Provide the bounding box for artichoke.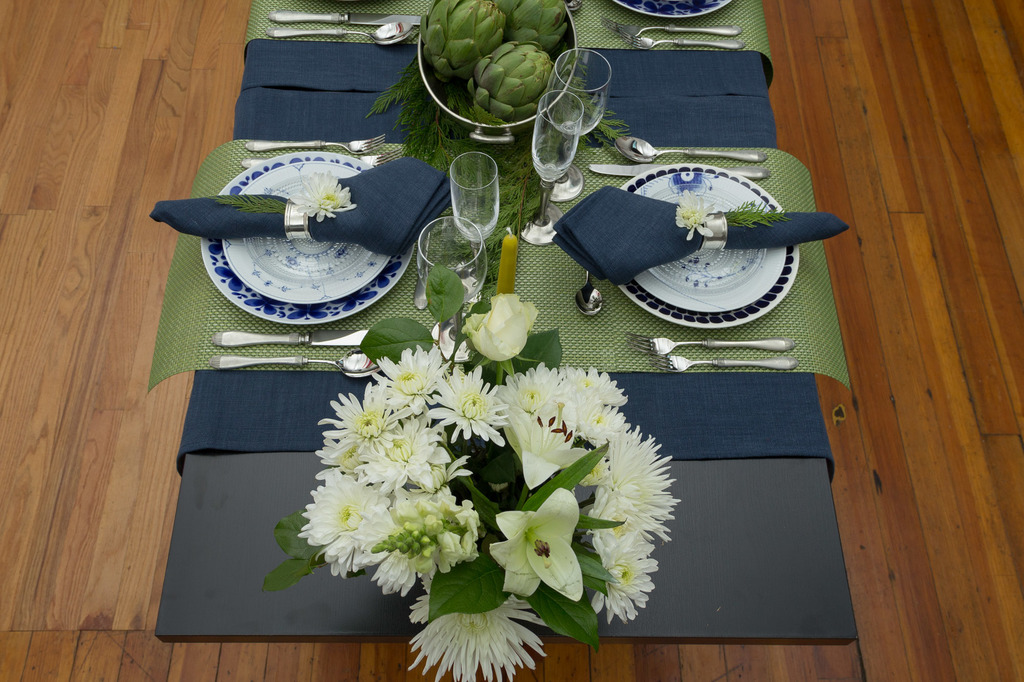
421/0/508/77.
